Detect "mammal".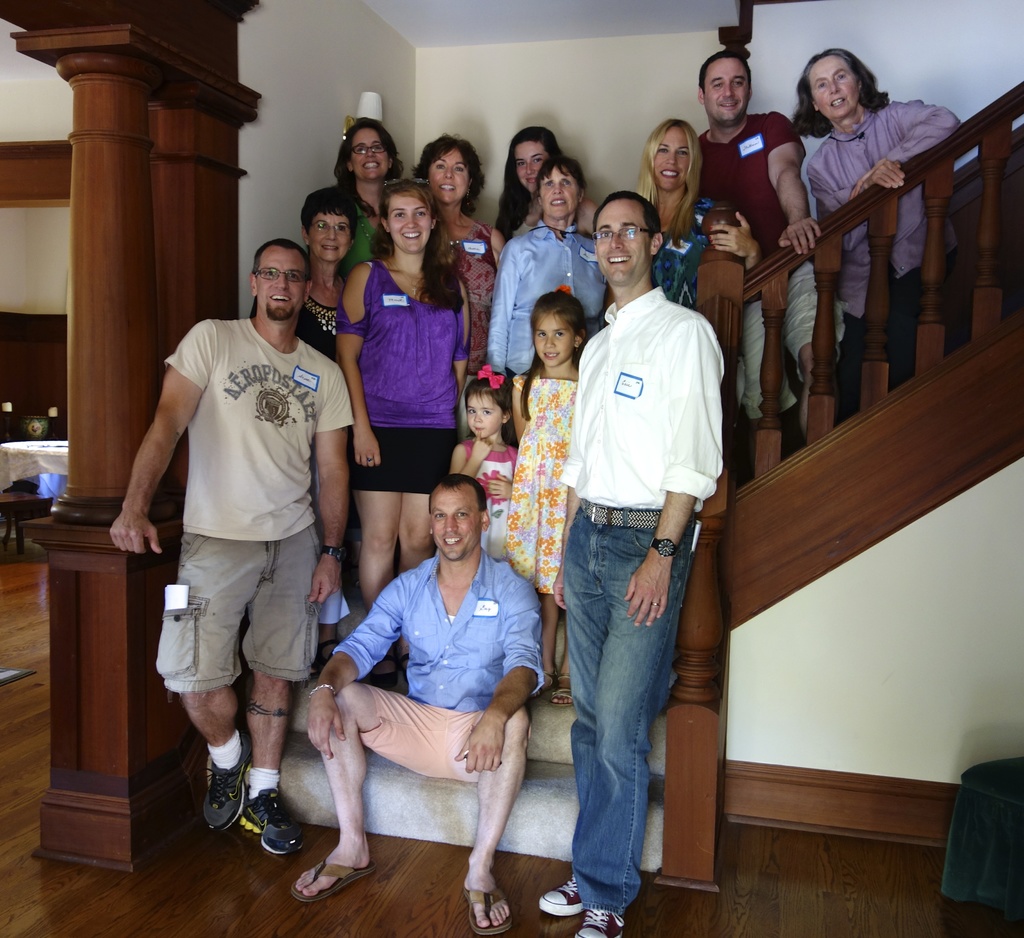
Detected at x1=695 y1=48 x2=847 y2=459.
